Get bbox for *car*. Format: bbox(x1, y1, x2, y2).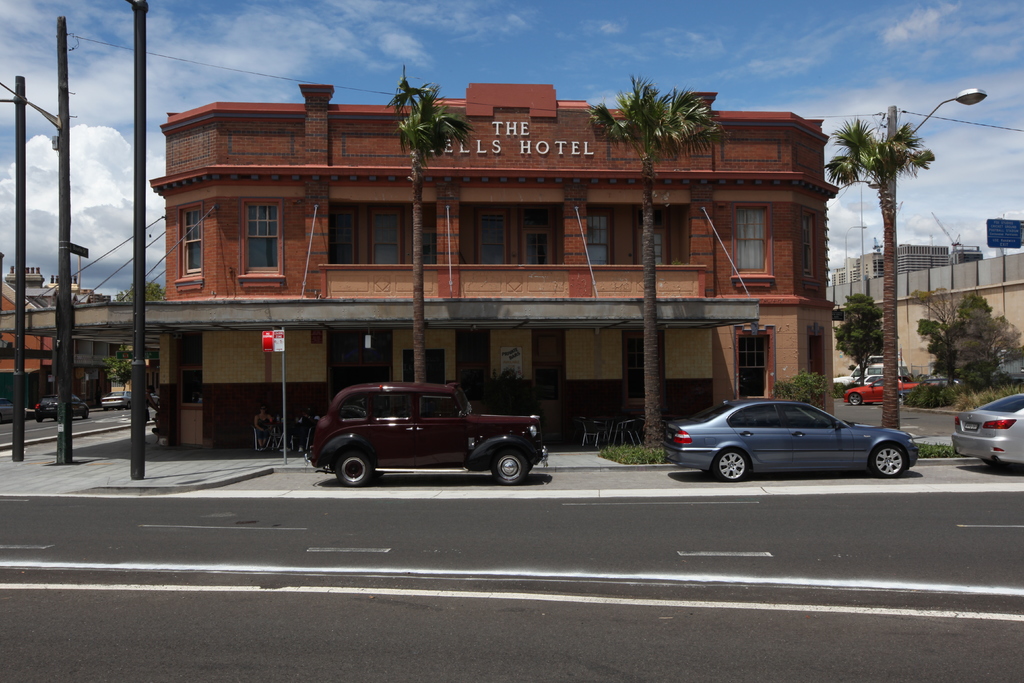
bbox(308, 379, 551, 487).
